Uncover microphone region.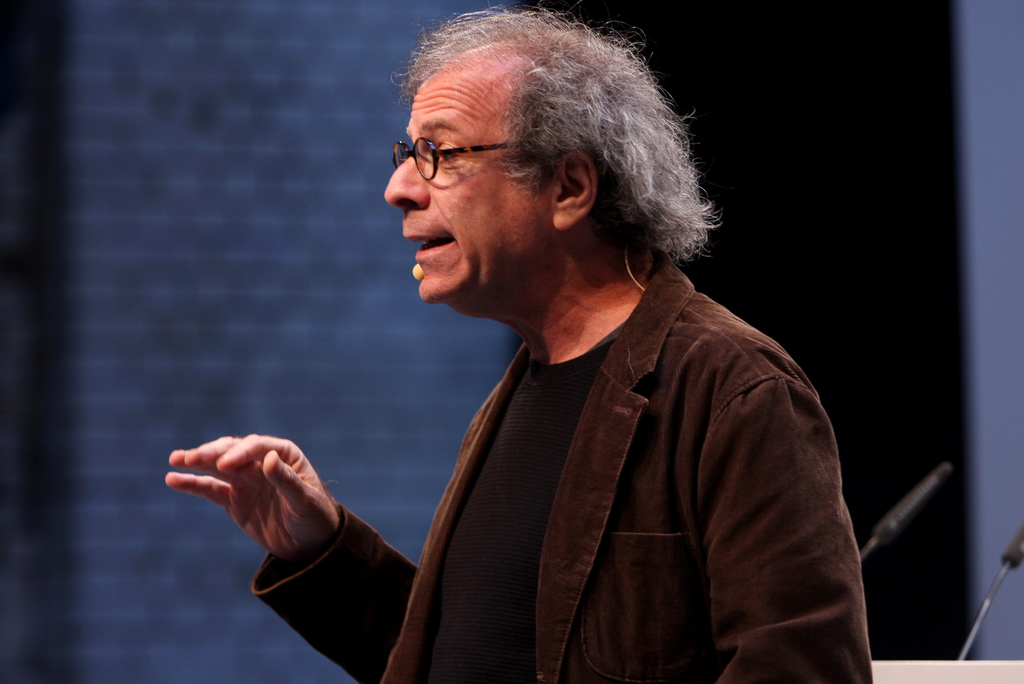
Uncovered: 840:451:954:569.
